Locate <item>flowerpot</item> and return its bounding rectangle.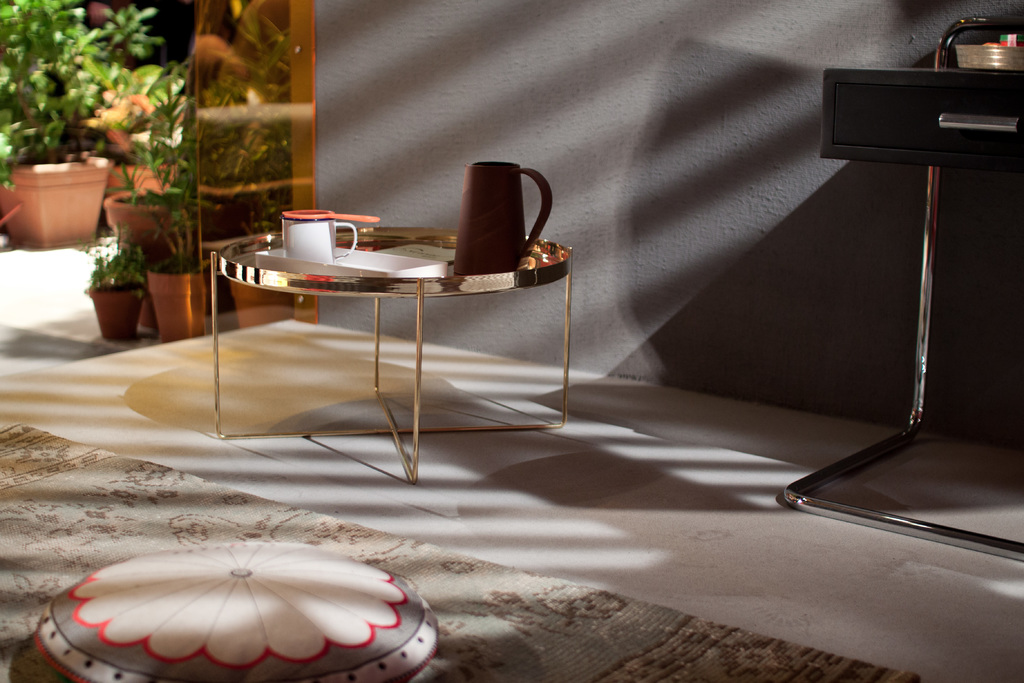
detection(104, 181, 177, 268).
